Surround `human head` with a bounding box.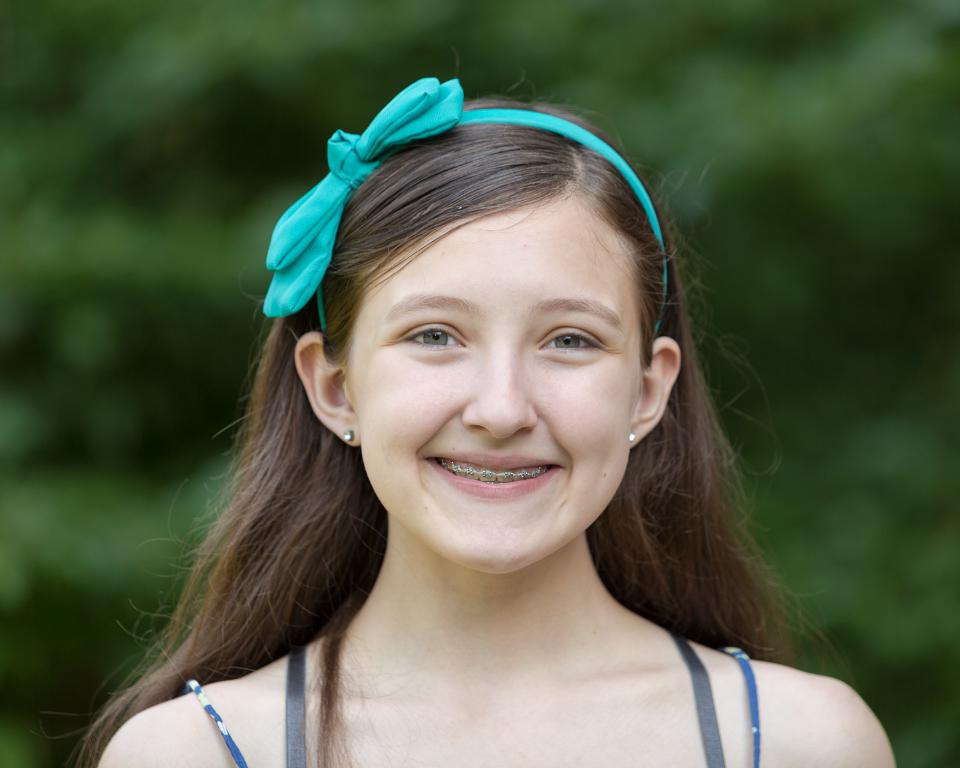
297, 69, 697, 563.
